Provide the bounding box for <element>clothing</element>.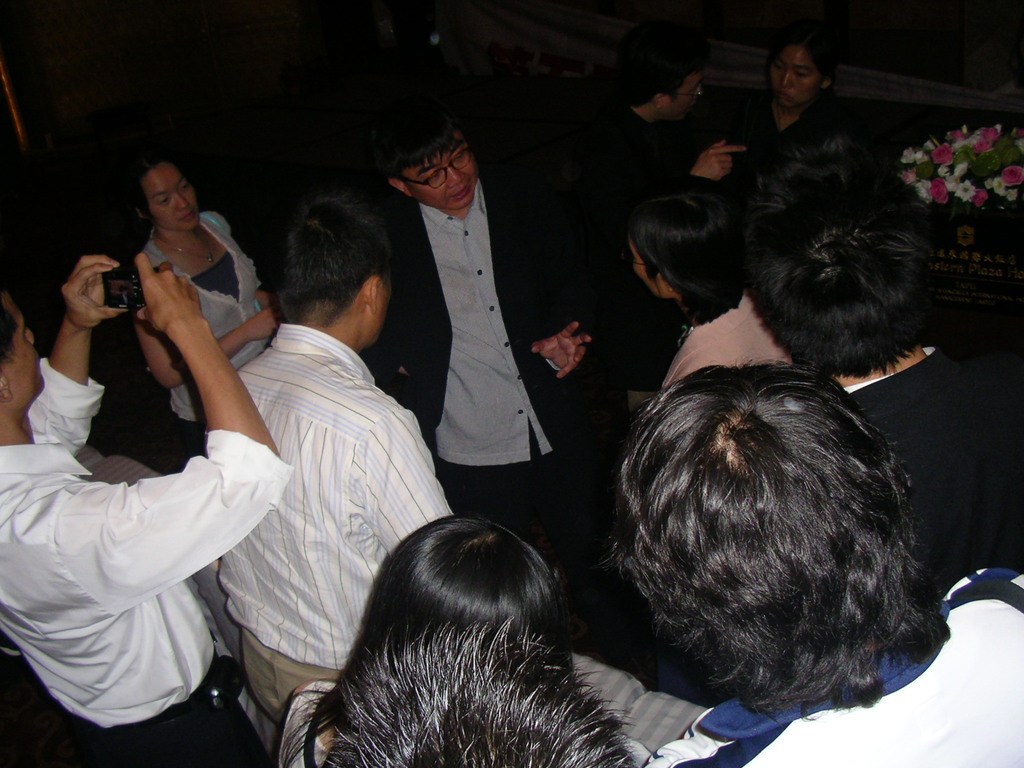
BBox(364, 145, 603, 596).
